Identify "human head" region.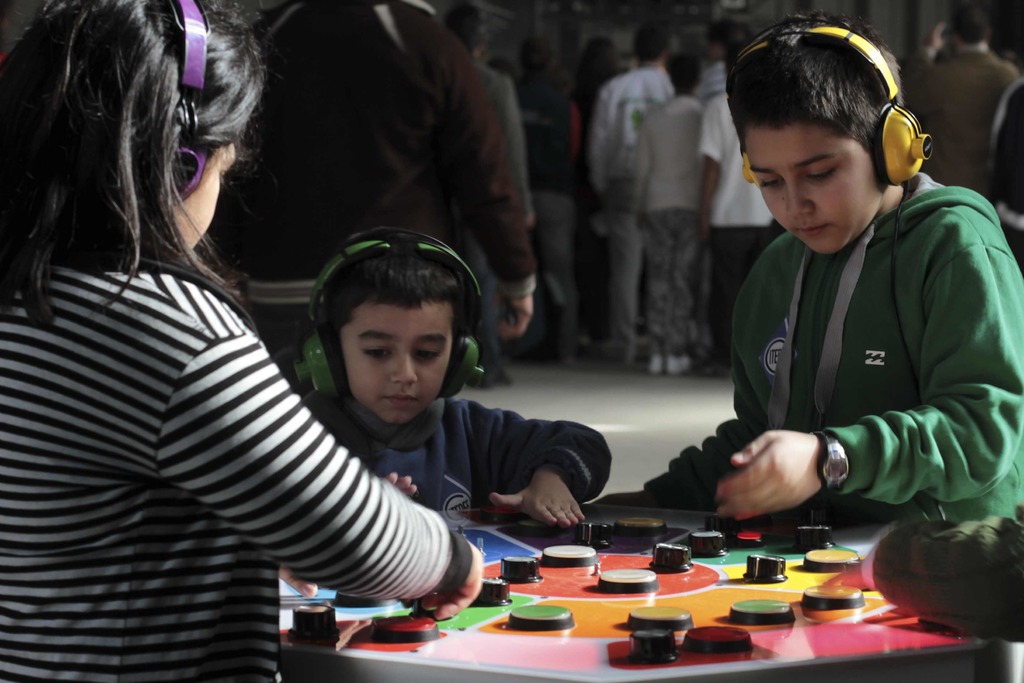
Region: bbox(0, 0, 270, 262).
